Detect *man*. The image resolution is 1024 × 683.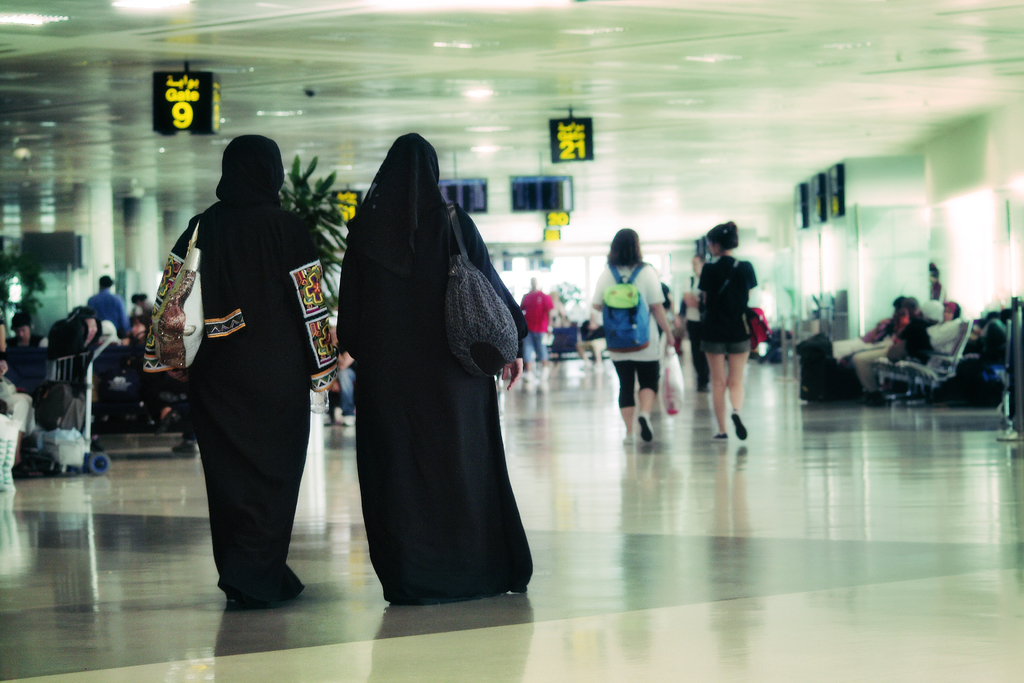
(852, 295, 940, 409).
